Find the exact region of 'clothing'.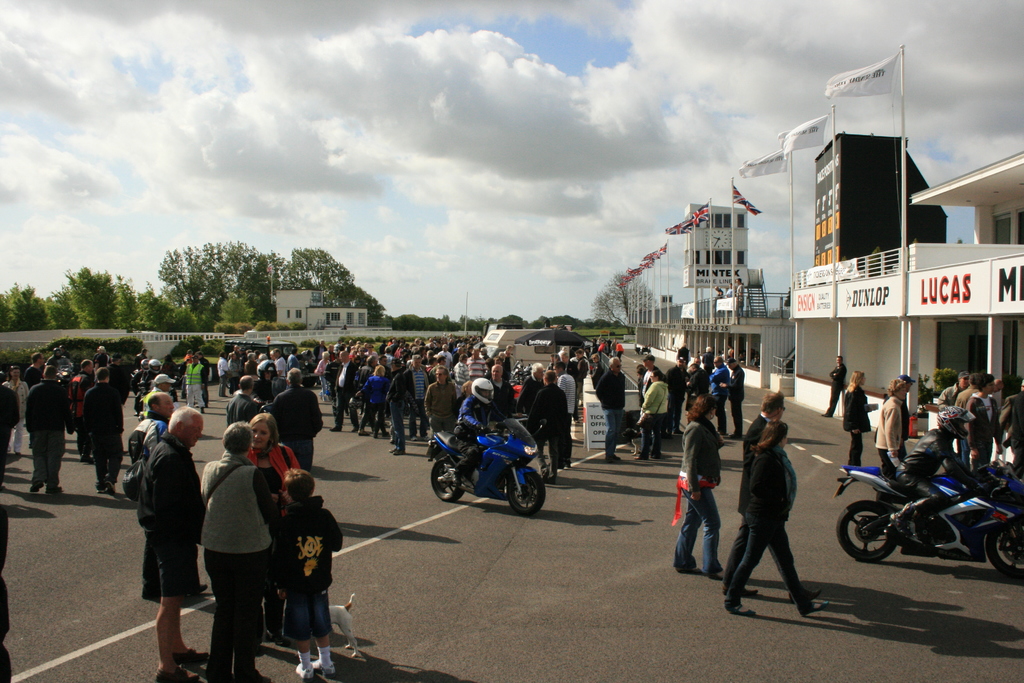
Exact region: region(47, 354, 70, 377).
